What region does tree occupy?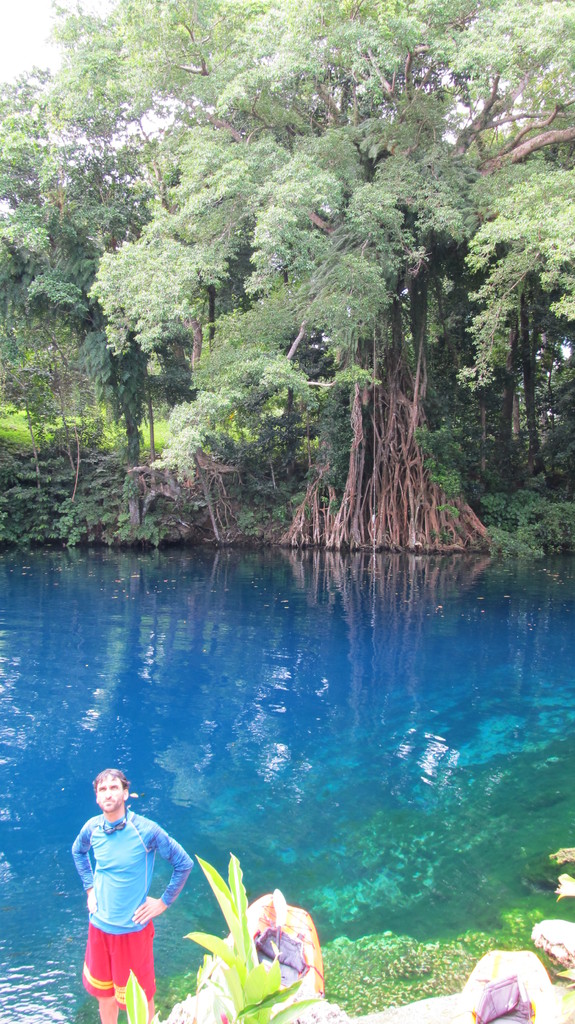
rect(30, 33, 555, 536).
